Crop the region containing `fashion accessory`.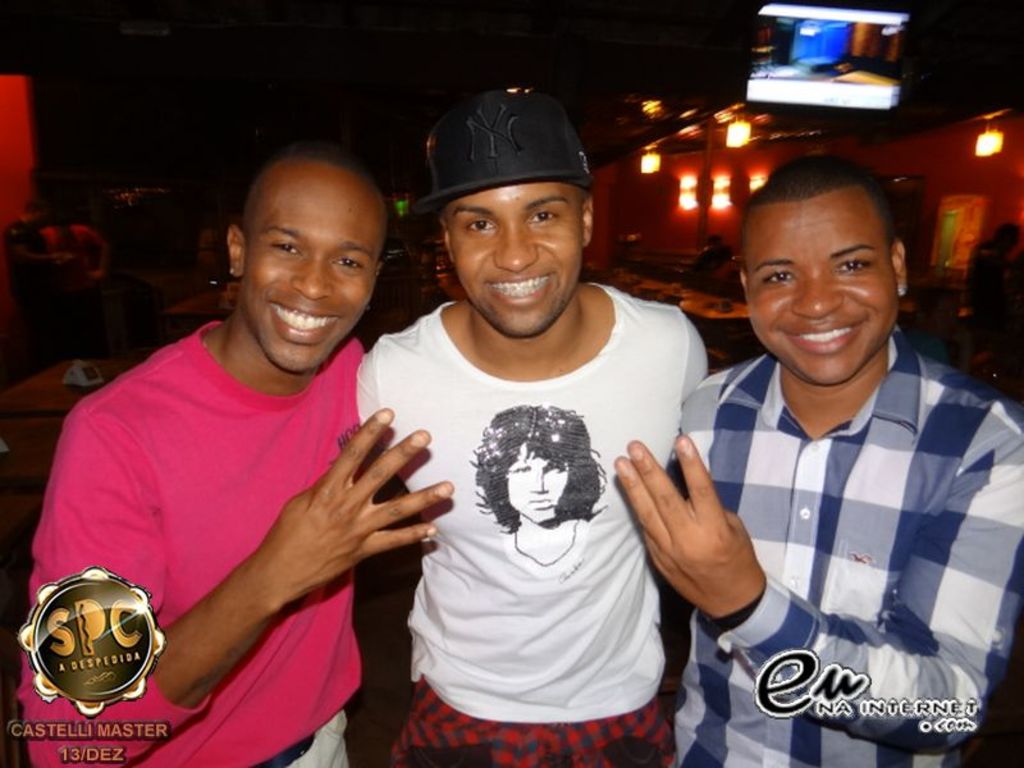
Crop region: (left=412, top=84, right=598, bottom=224).
